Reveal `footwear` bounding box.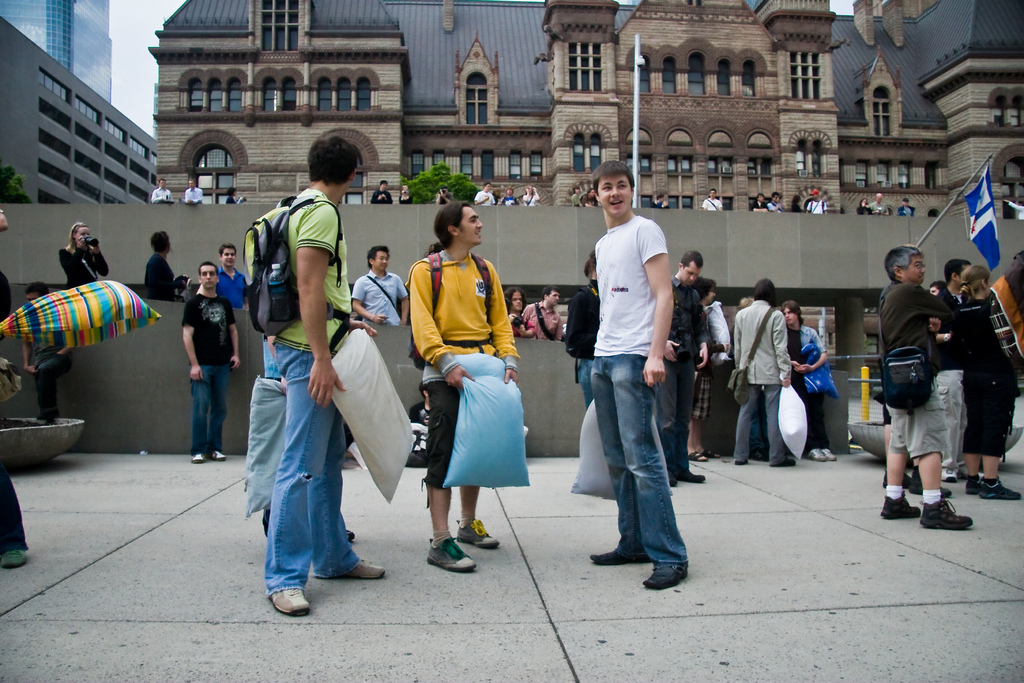
Revealed: l=981, t=481, r=1023, b=502.
